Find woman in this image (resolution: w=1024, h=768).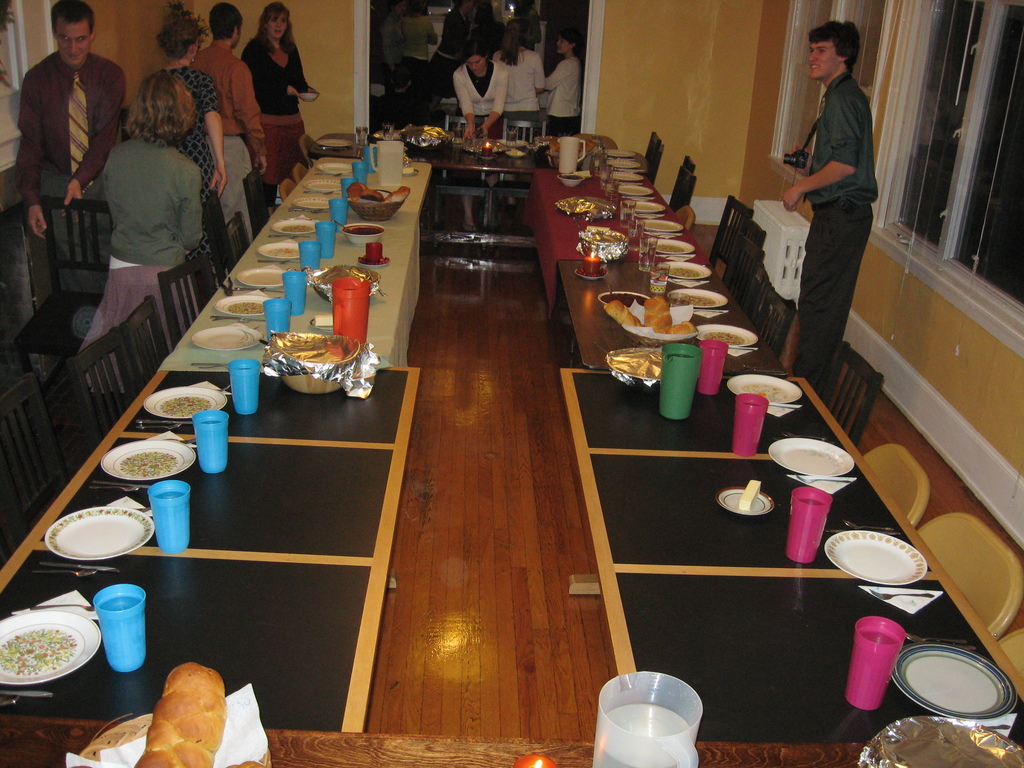
152,15,231,243.
